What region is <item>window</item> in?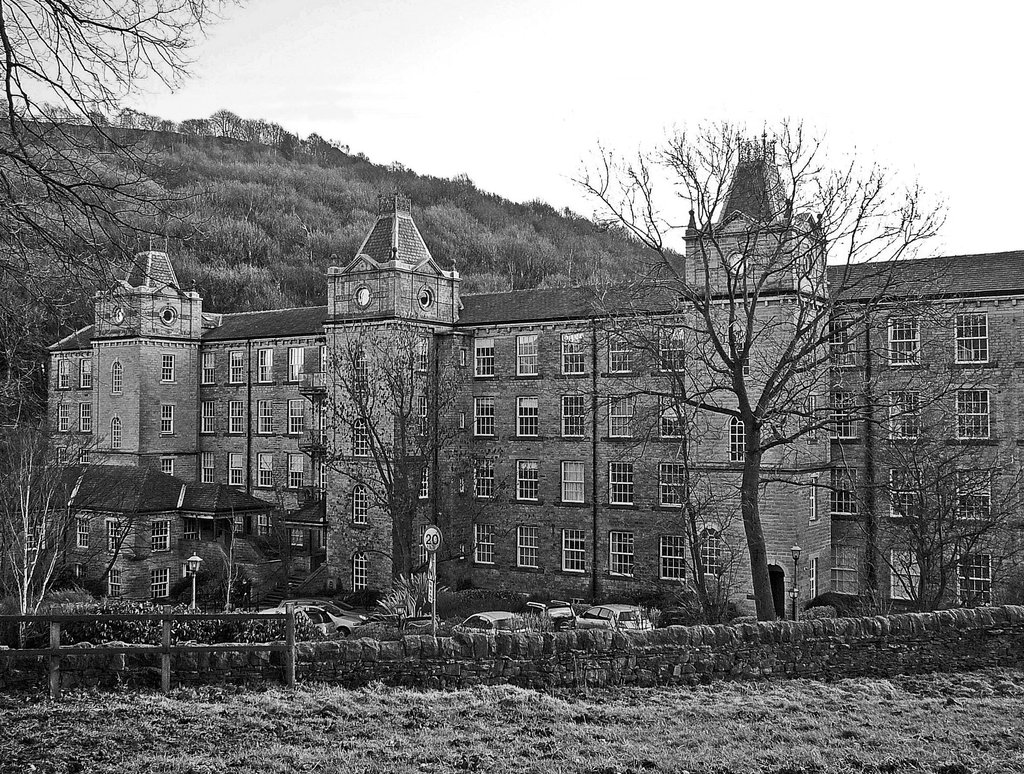
BBox(459, 407, 468, 430).
